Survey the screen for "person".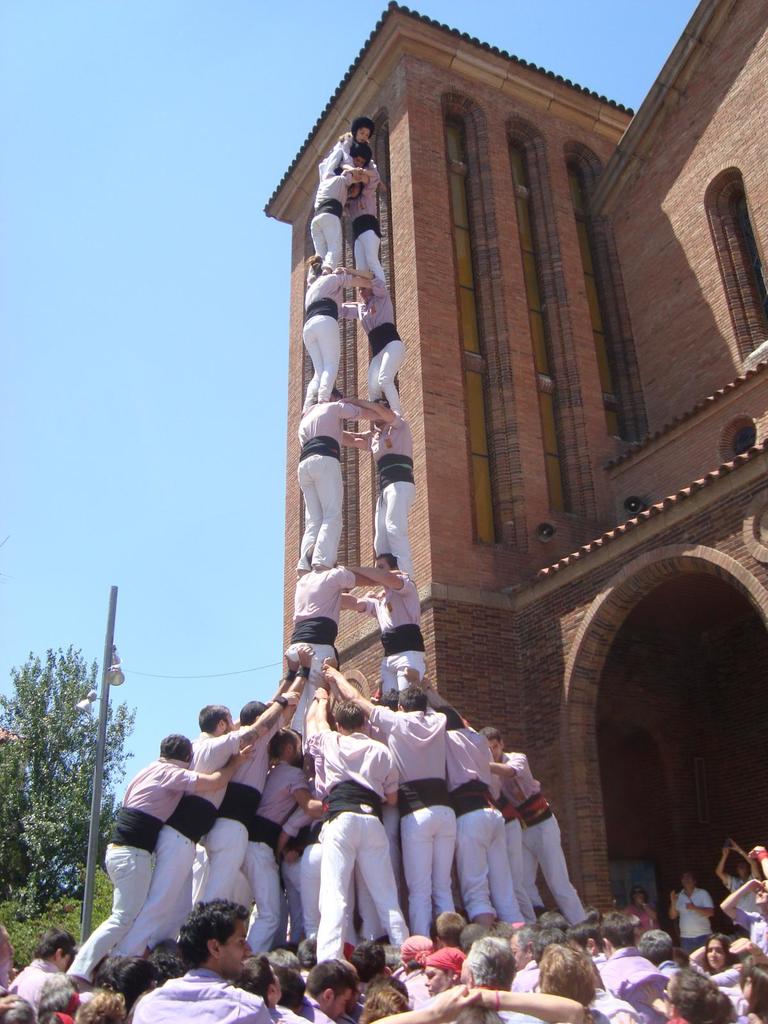
Survey found: crop(469, 726, 575, 940).
